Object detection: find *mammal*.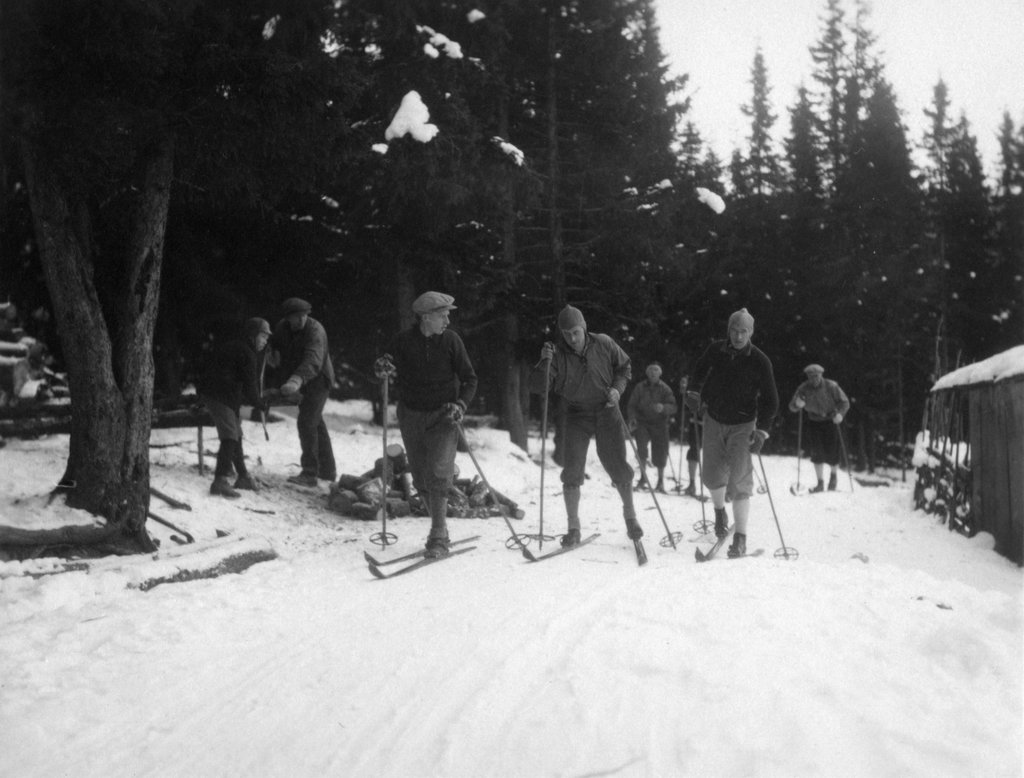
bbox=[15, 339, 55, 410].
